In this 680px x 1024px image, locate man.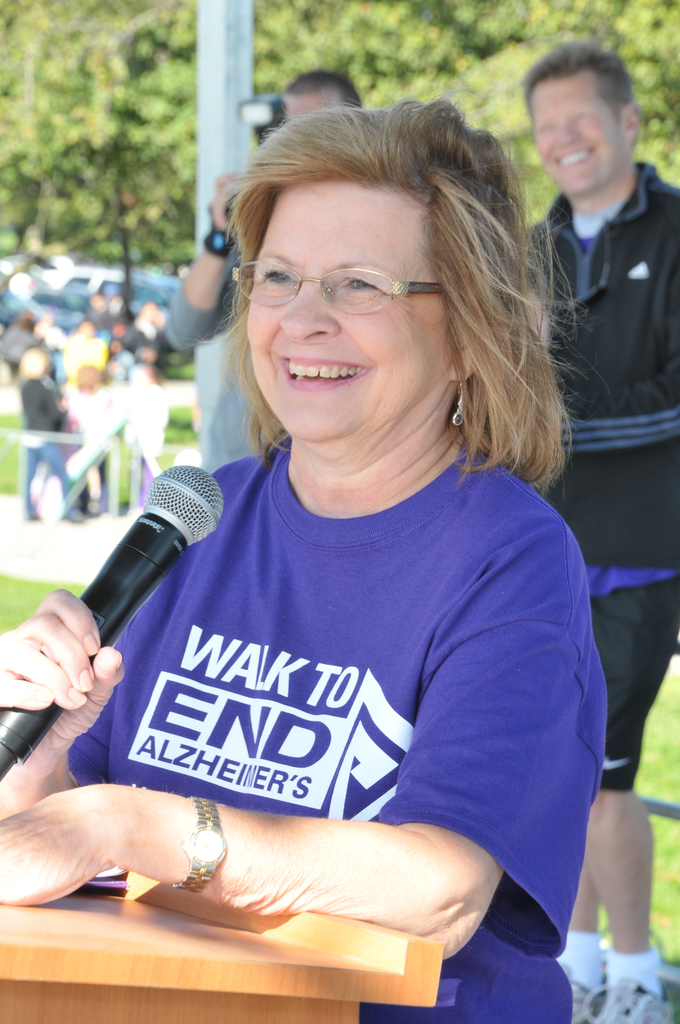
Bounding box: box(521, 45, 679, 785).
